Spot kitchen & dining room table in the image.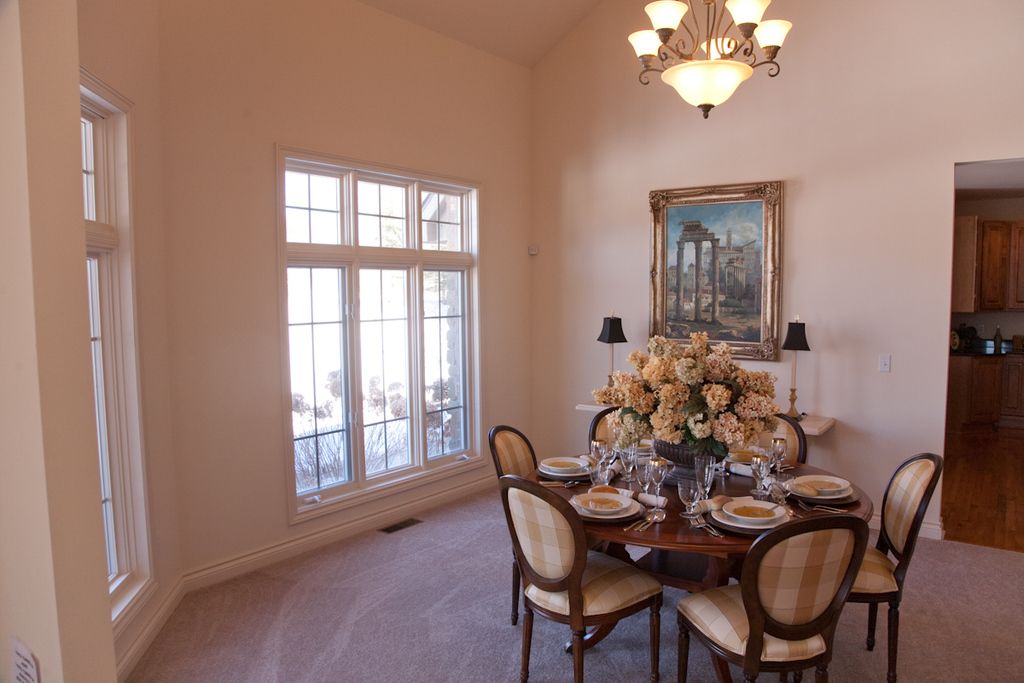
kitchen & dining room table found at crop(524, 457, 875, 660).
